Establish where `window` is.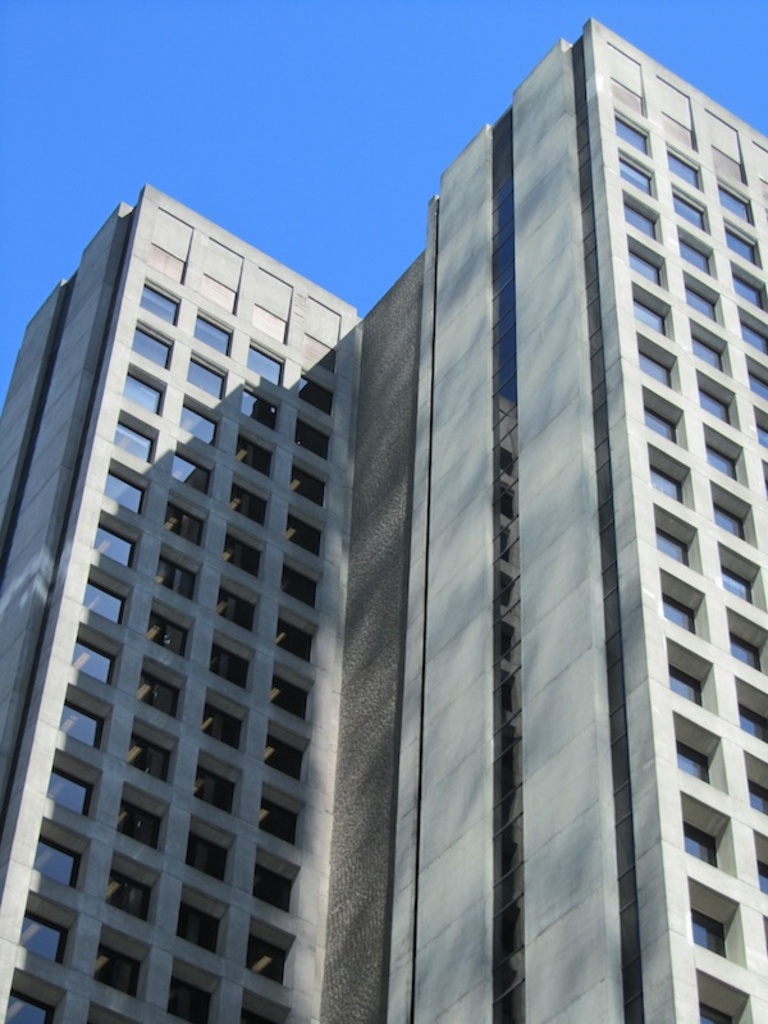
Established at 223:585:259:631.
